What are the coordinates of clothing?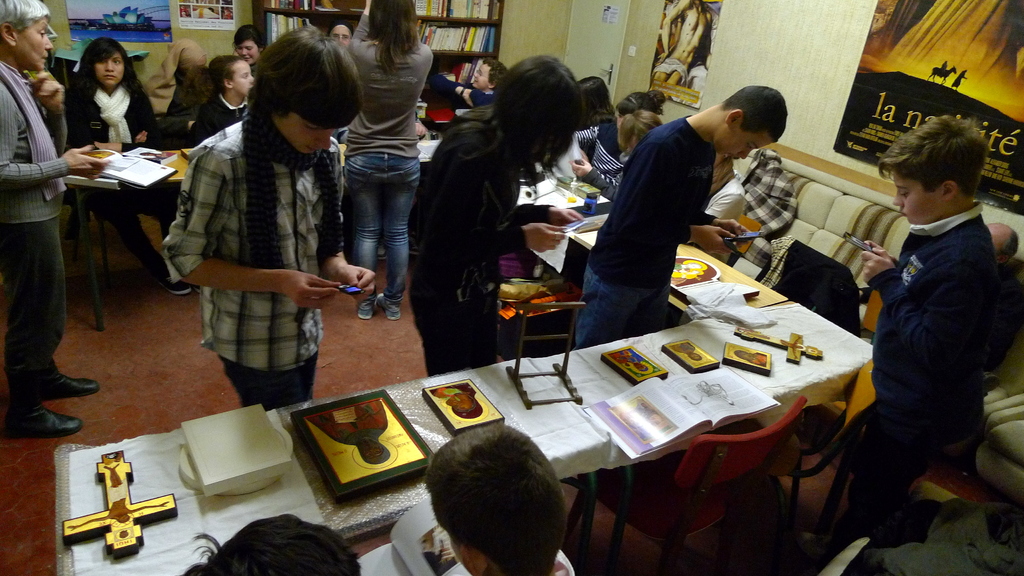
(846, 191, 1001, 539).
